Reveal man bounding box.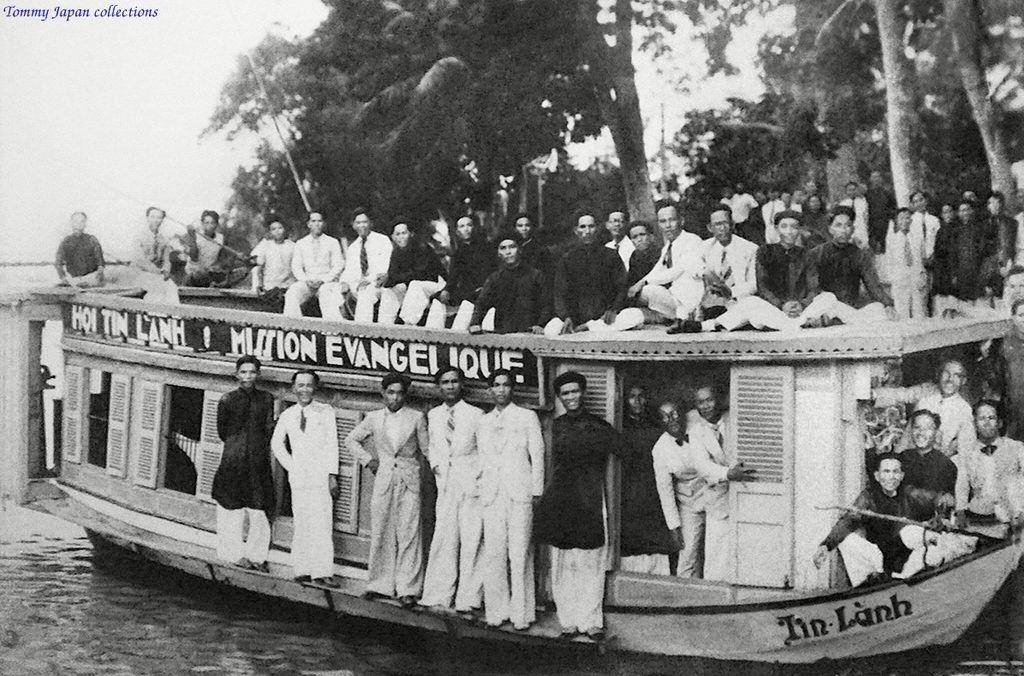
Revealed: {"left": 277, "top": 210, "right": 346, "bottom": 320}.
